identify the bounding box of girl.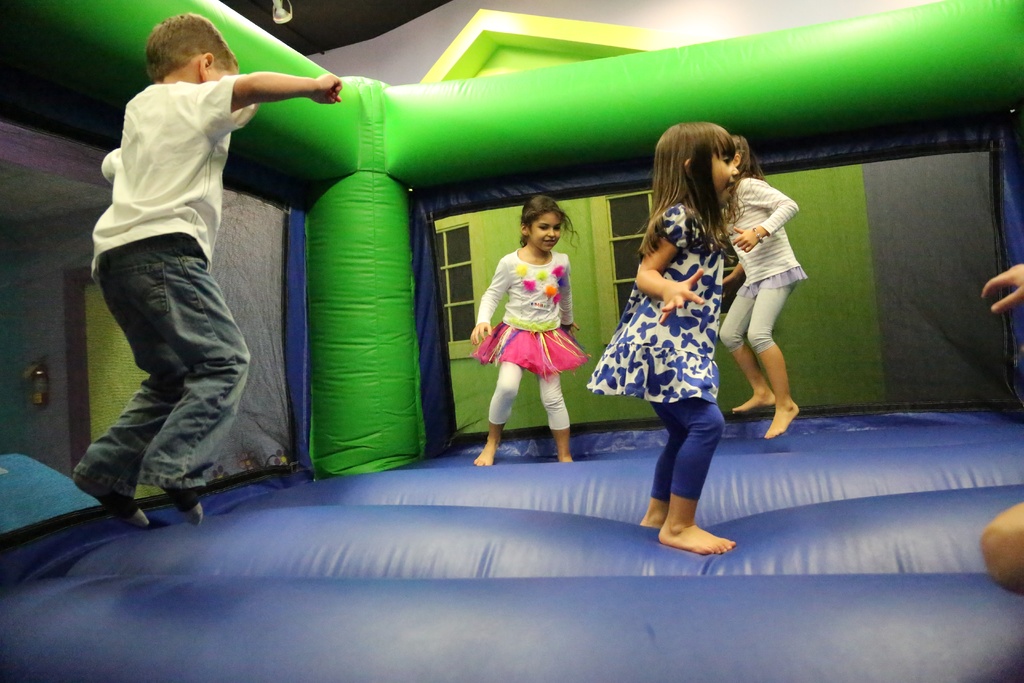
588:120:735:555.
